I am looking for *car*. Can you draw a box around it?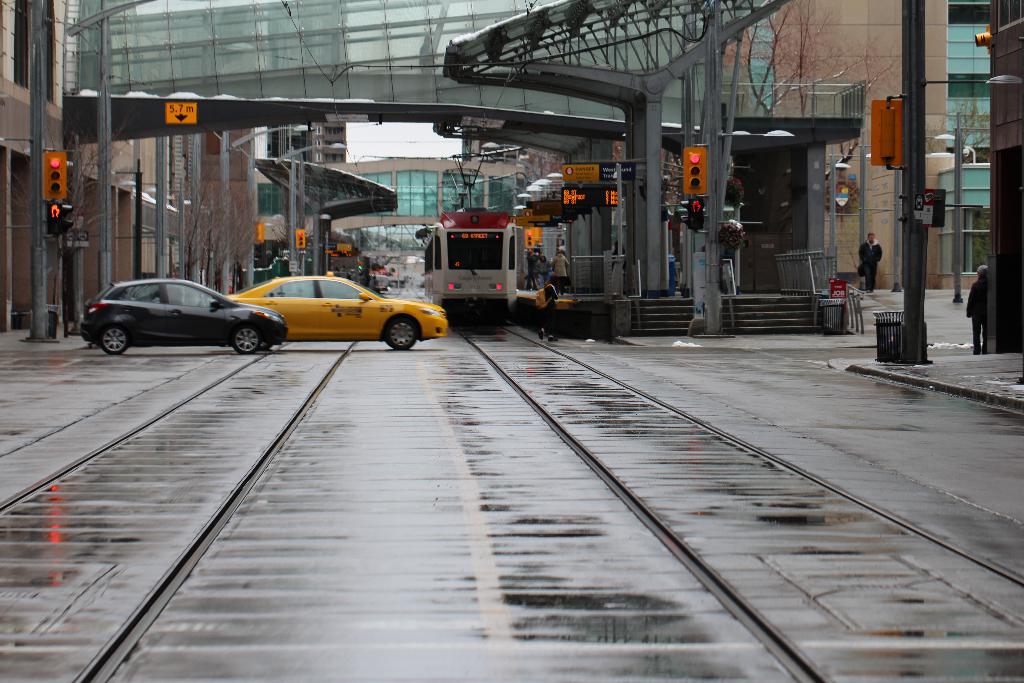
Sure, the bounding box is {"left": 79, "top": 276, "right": 290, "bottom": 356}.
